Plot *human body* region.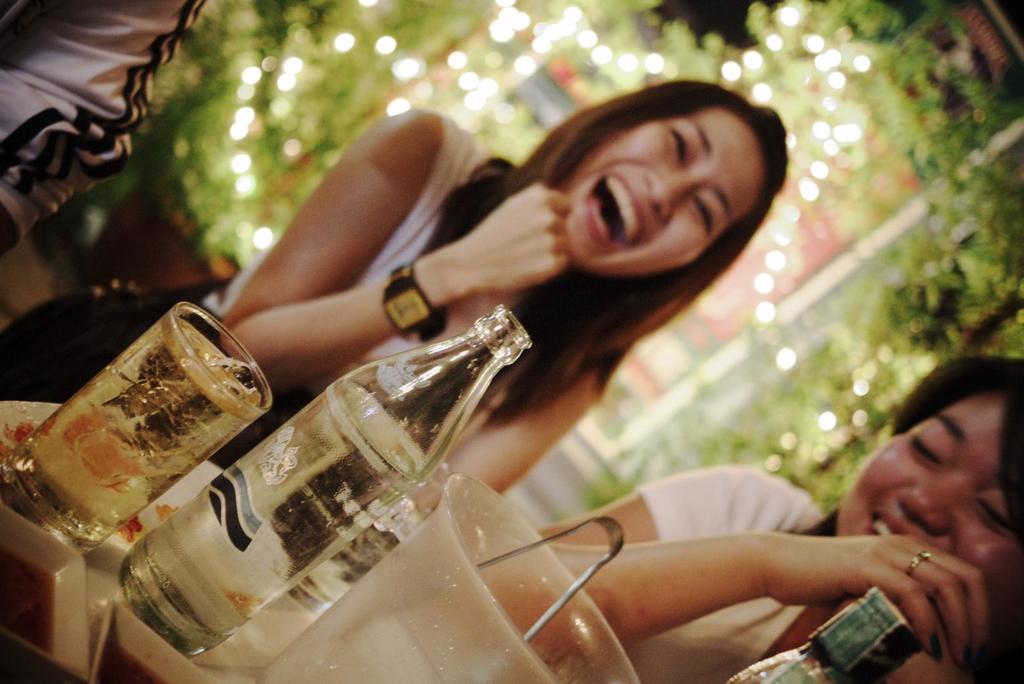
Plotted at 1 77 789 491.
